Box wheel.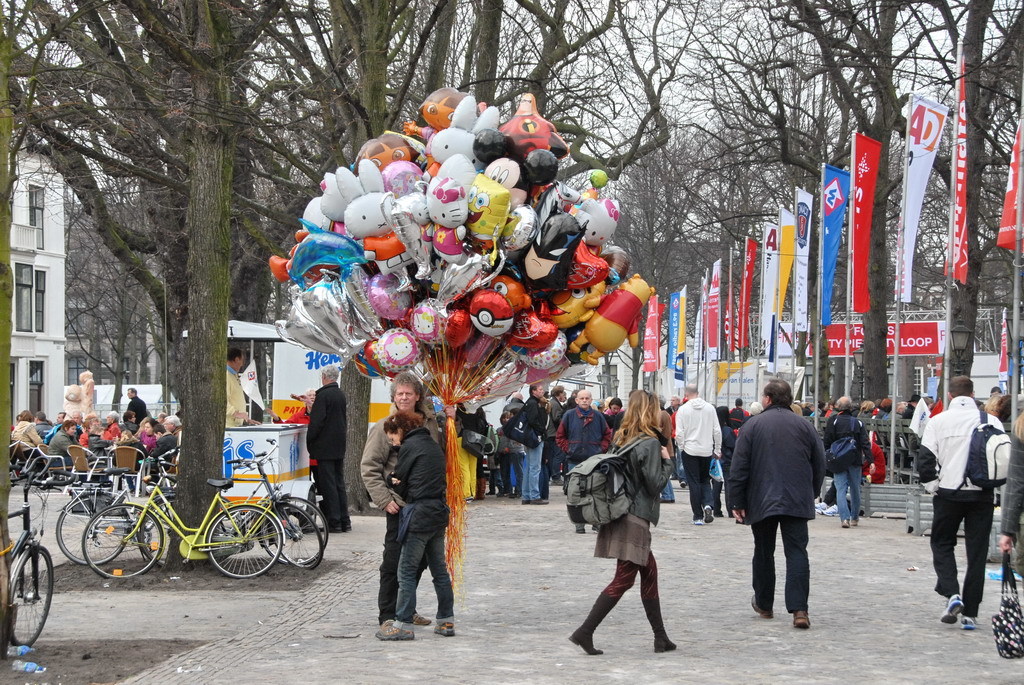
locate(203, 503, 280, 578).
